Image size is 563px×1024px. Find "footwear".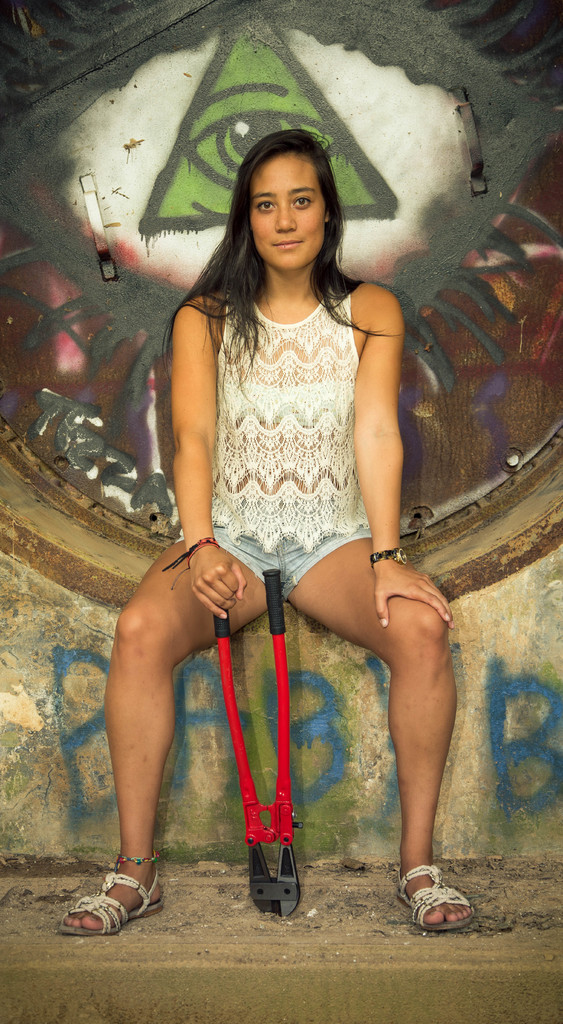
Rect(53, 865, 163, 937).
